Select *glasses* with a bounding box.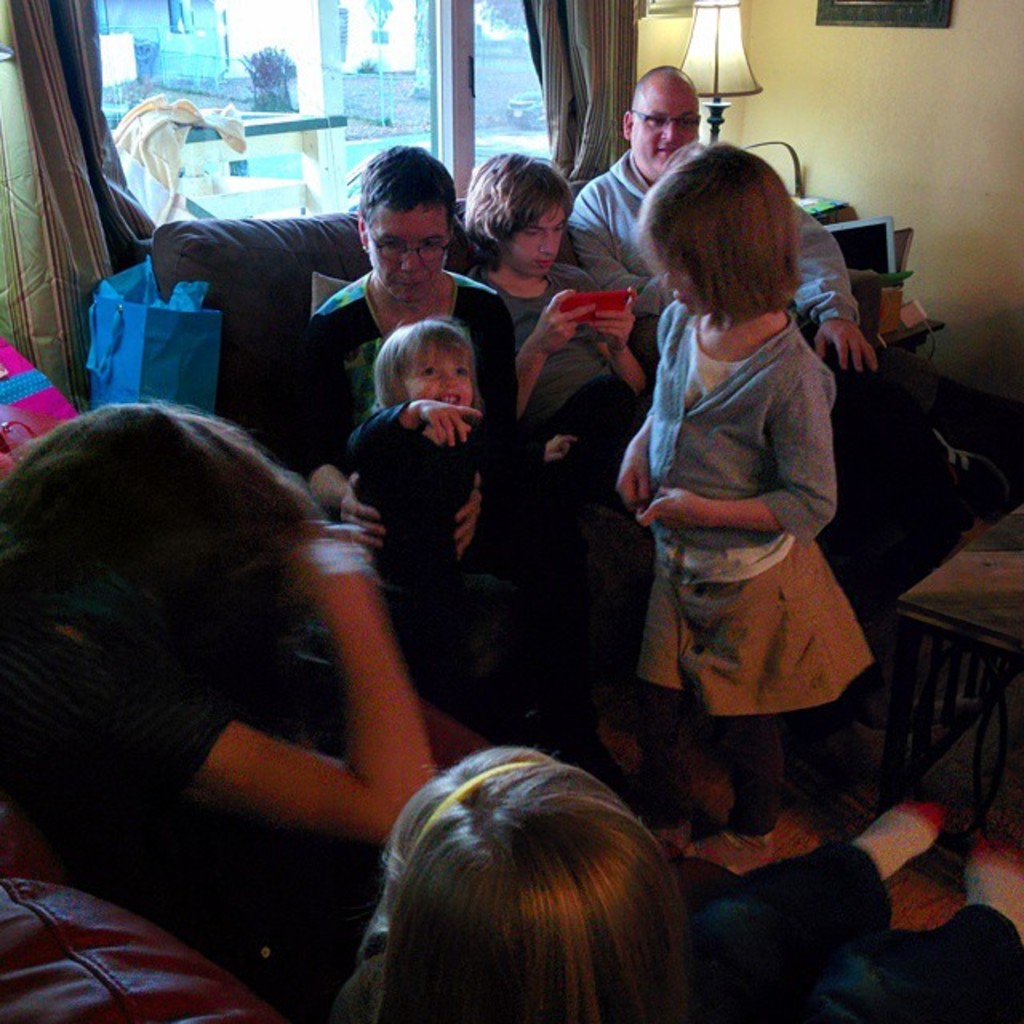
360/229/458/269.
